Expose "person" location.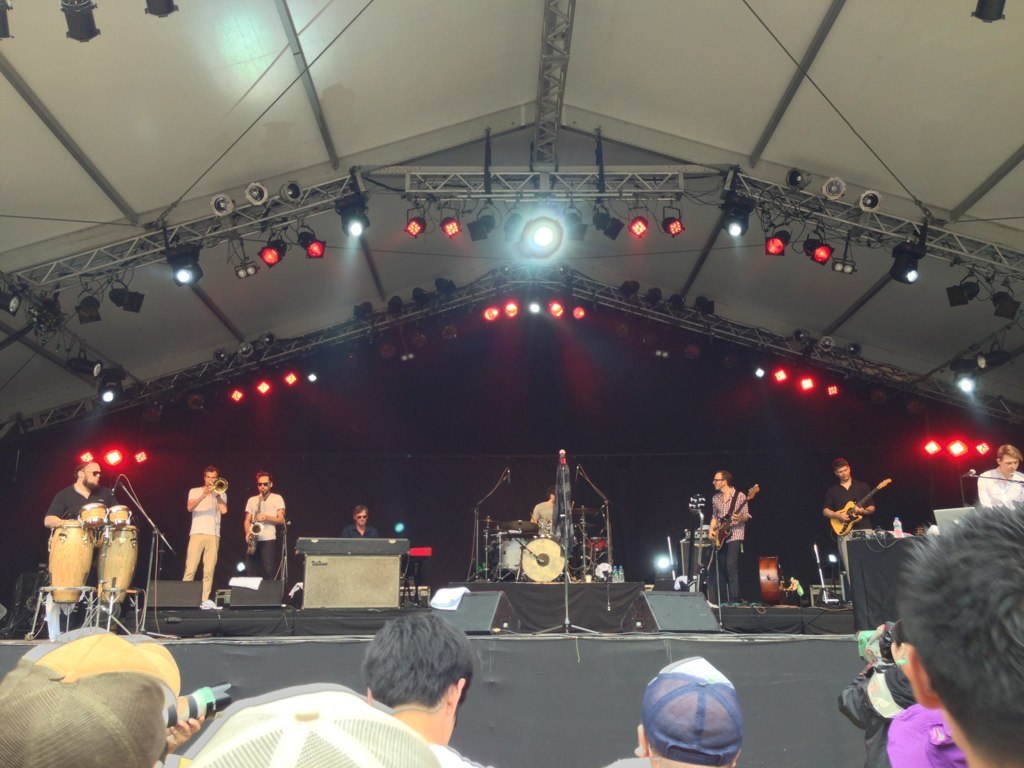
Exposed at crop(711, 466, 756, 599).
